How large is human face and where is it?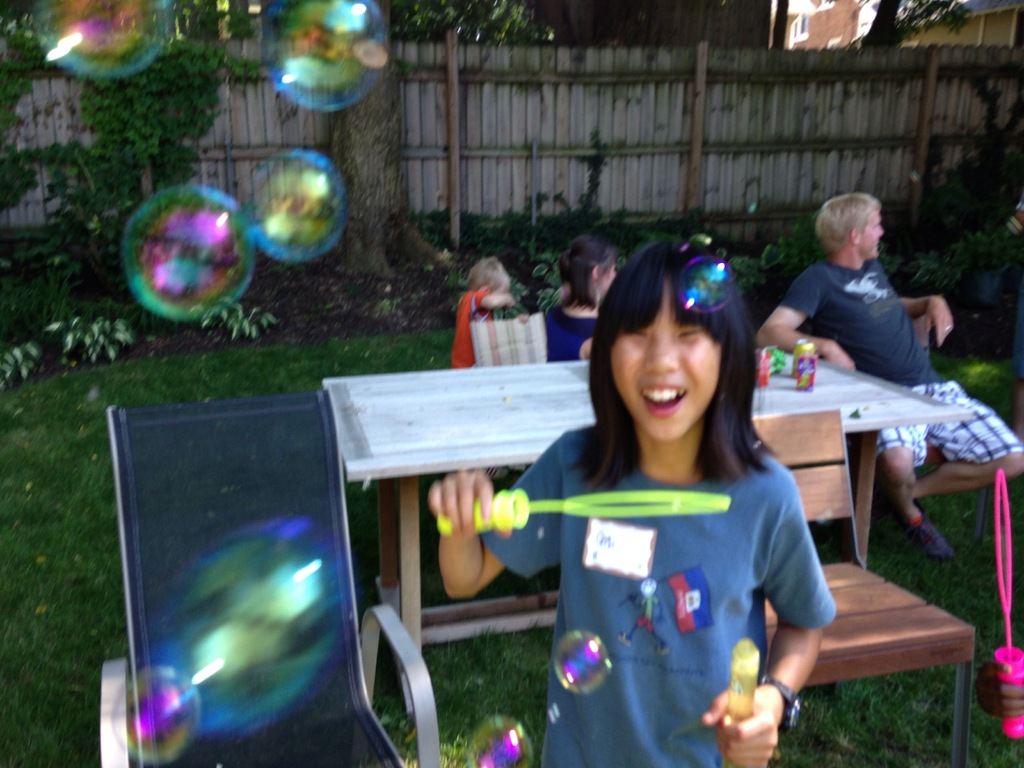
Bounding box: BBox(860, 203, 884, 265).
